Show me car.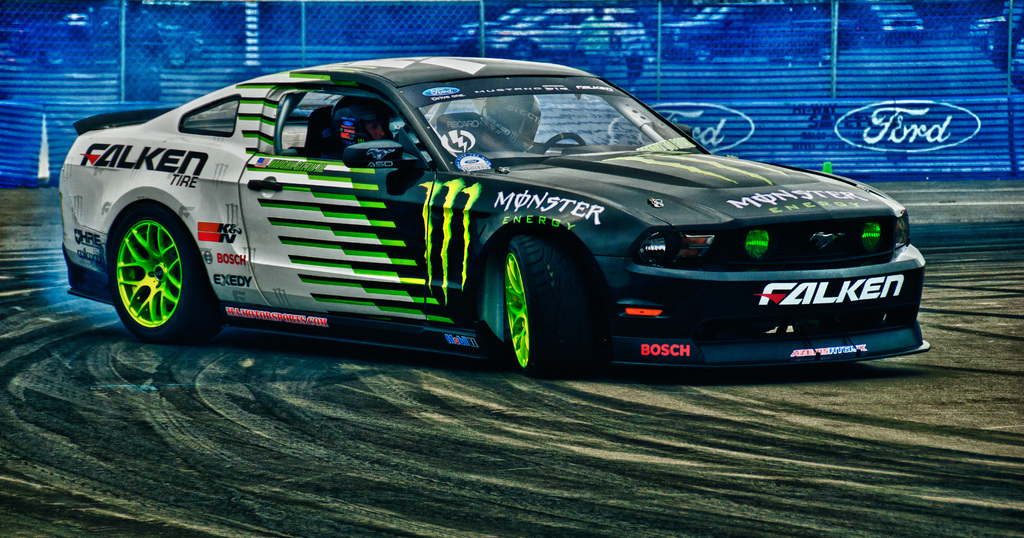
car is here: locate(80, 60, 940, 374).
